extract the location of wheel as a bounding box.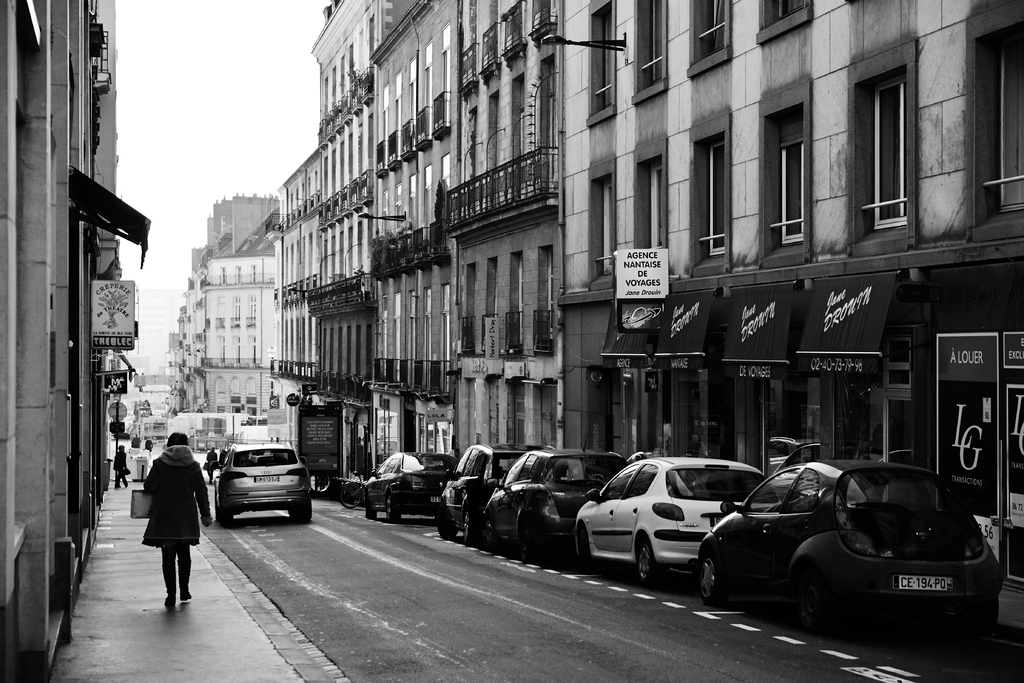
box(698, 552, 727, 605).
